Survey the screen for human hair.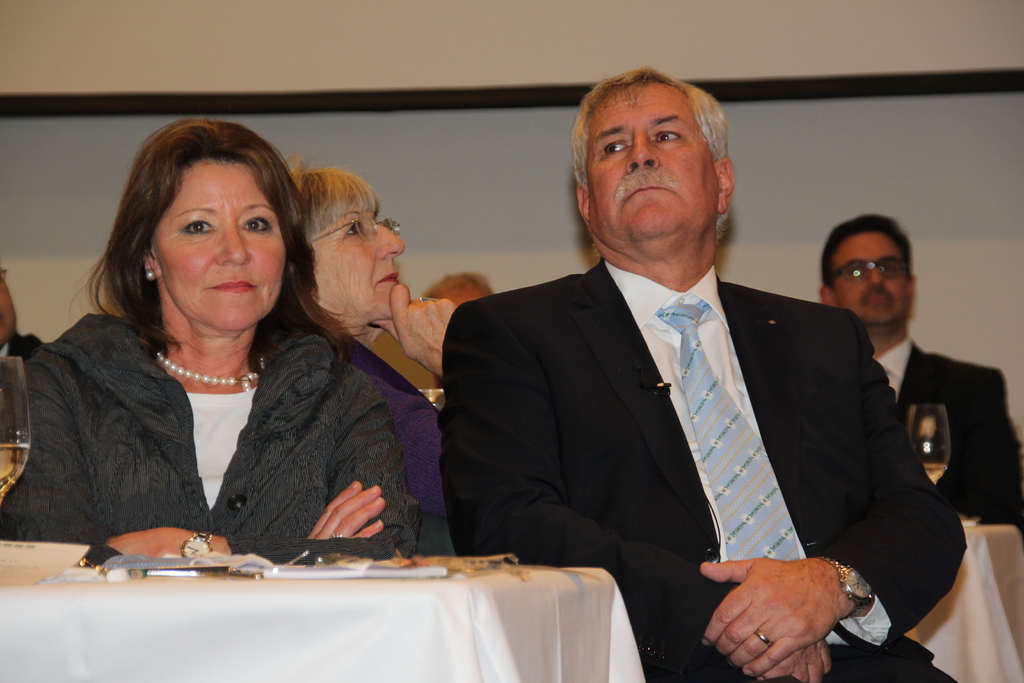
Survey found: BBox(77, 115, 303, 363).
